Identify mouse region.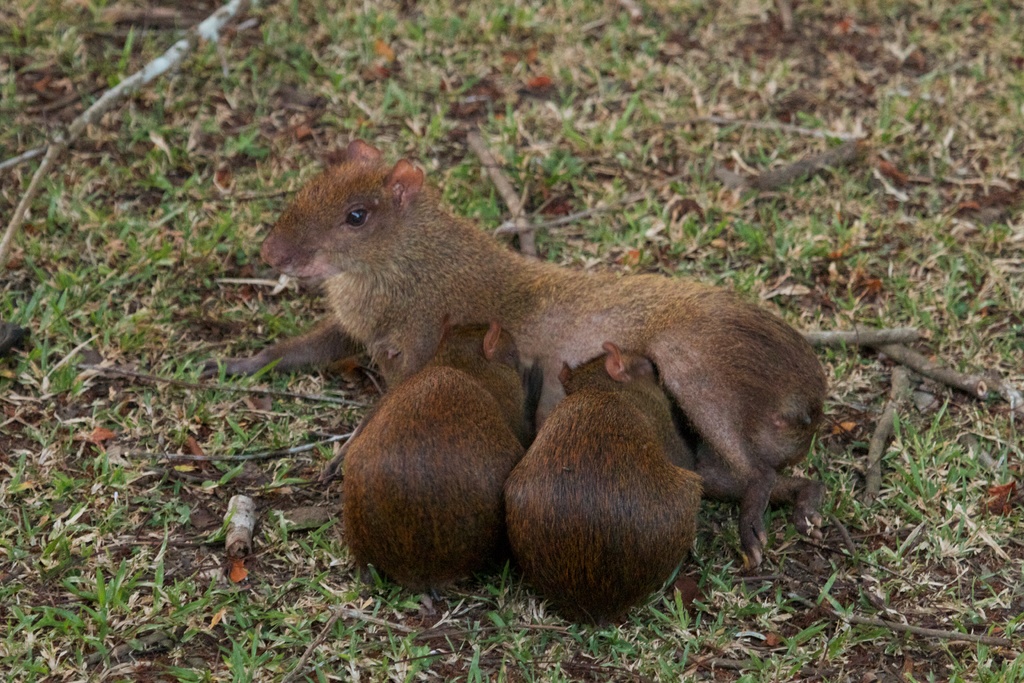
Region: rect(504, 338, 703, 627).
